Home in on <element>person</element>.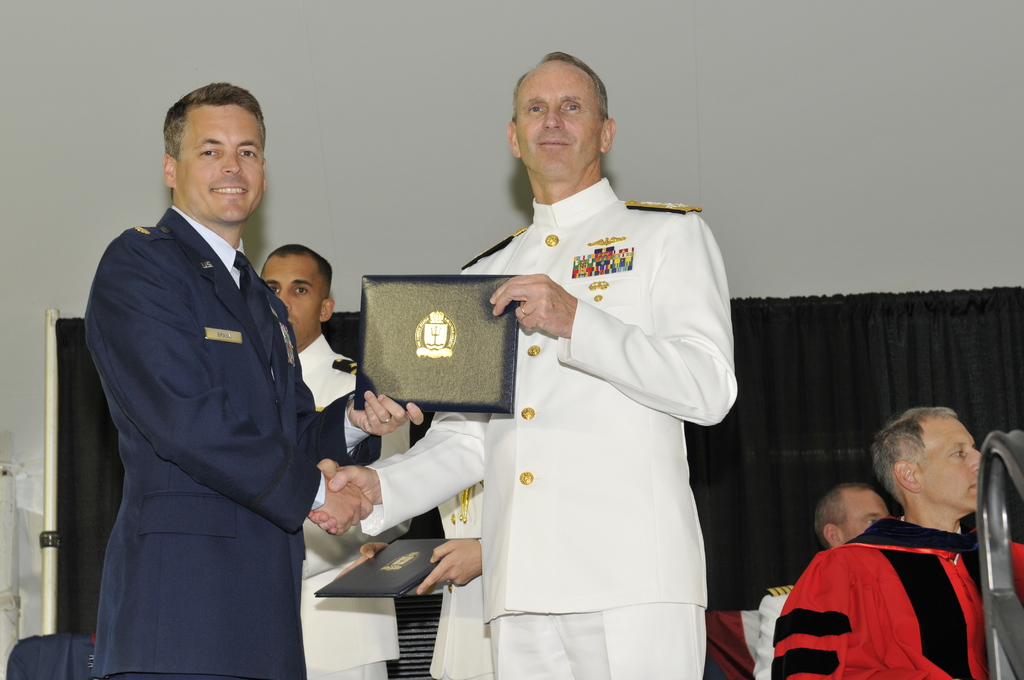
Homed in at 335, 408, 509, 679.
